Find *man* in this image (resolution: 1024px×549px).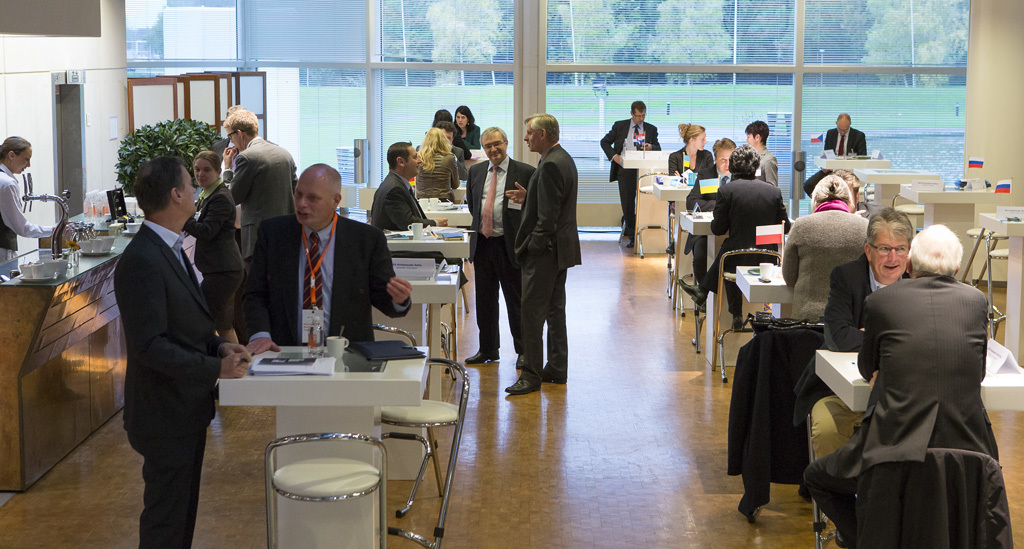
<box>264,161,417,378</box>.
